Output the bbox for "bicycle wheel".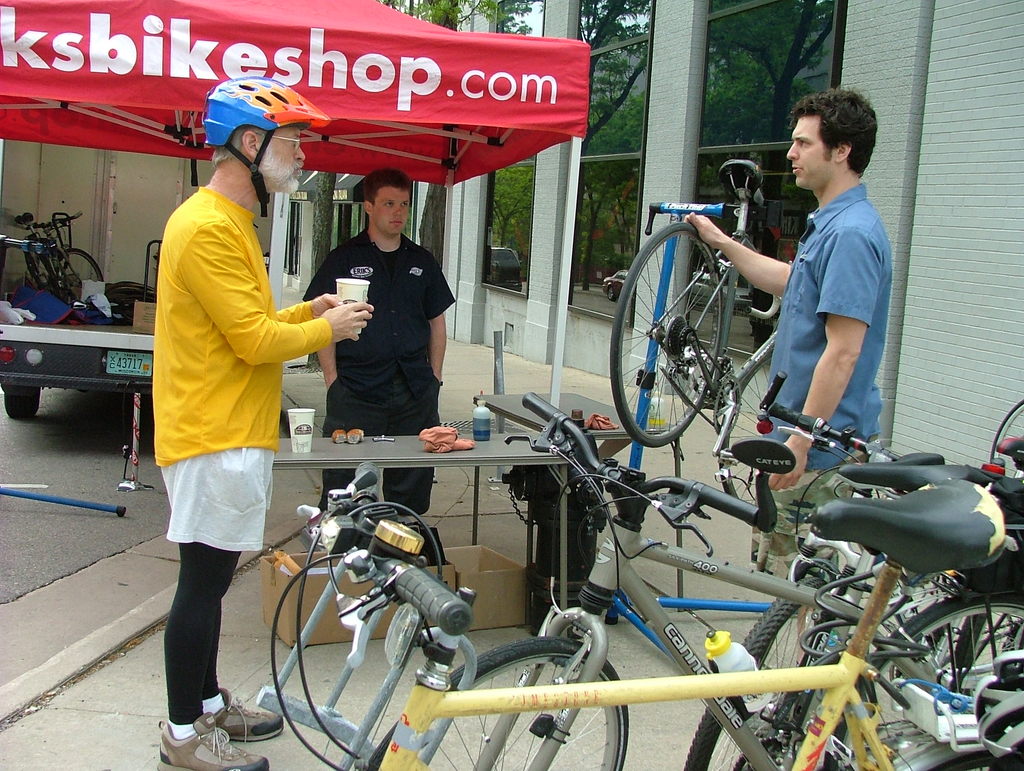
(left=60, top=237, right=103, bottom=294).
